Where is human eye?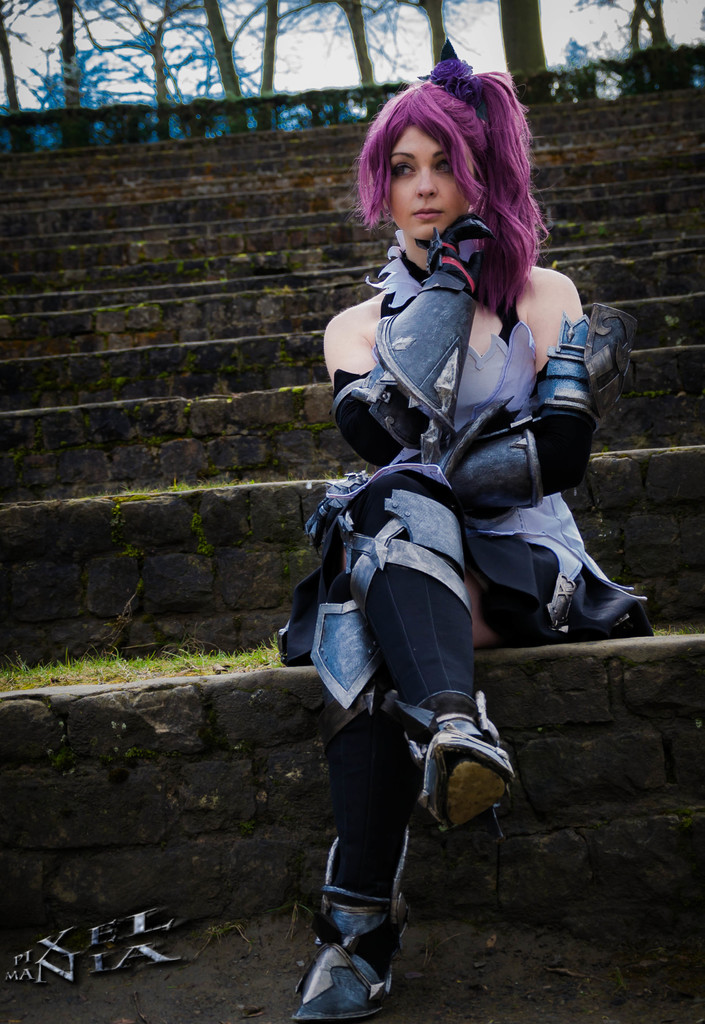
Rect(384, 156, 417, 184).
